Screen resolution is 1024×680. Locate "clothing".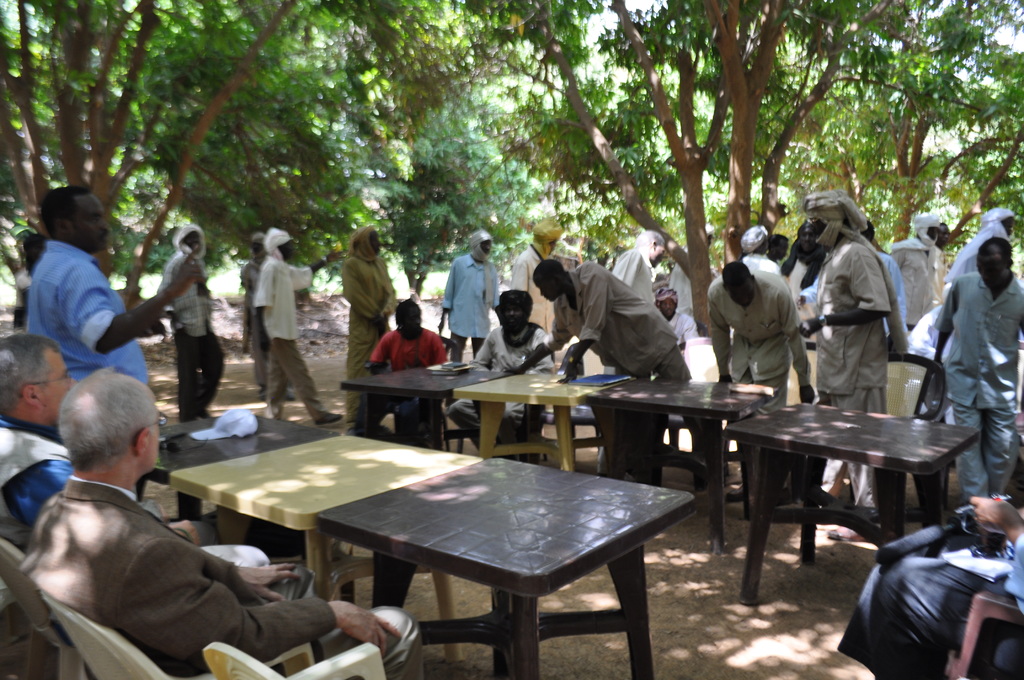
656 302 695 347.
